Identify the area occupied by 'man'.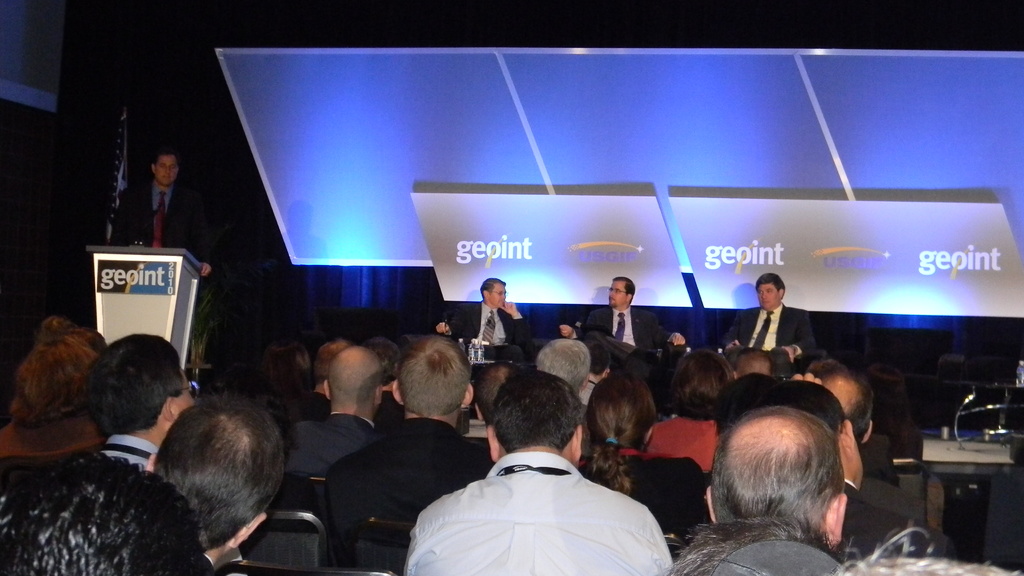
Area: [804,359,902,482].
